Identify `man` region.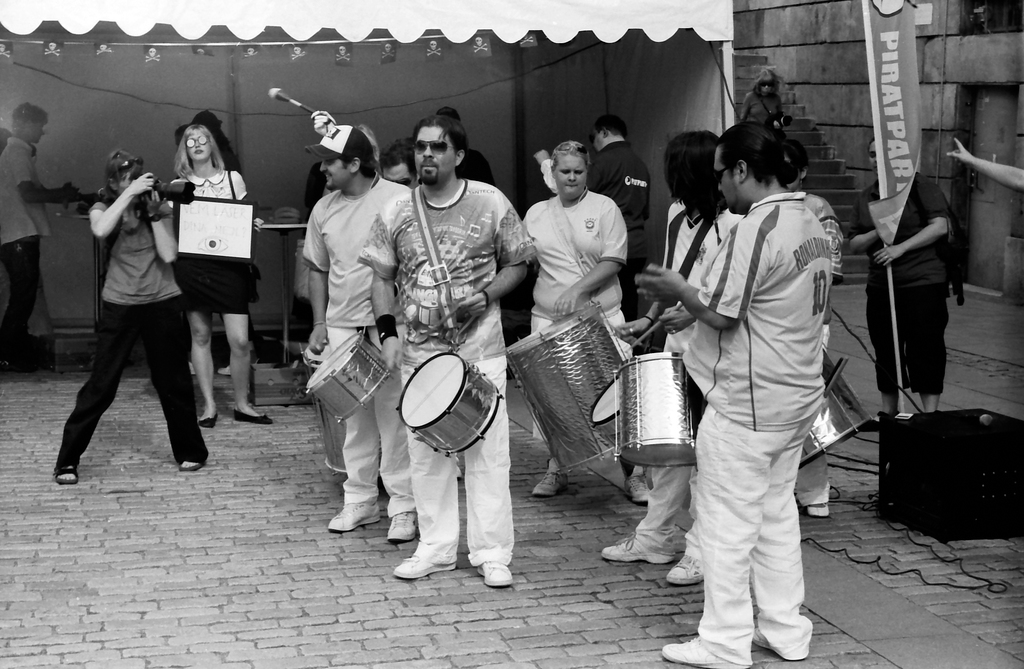
Region: rect(301, 125, 415, 542).
